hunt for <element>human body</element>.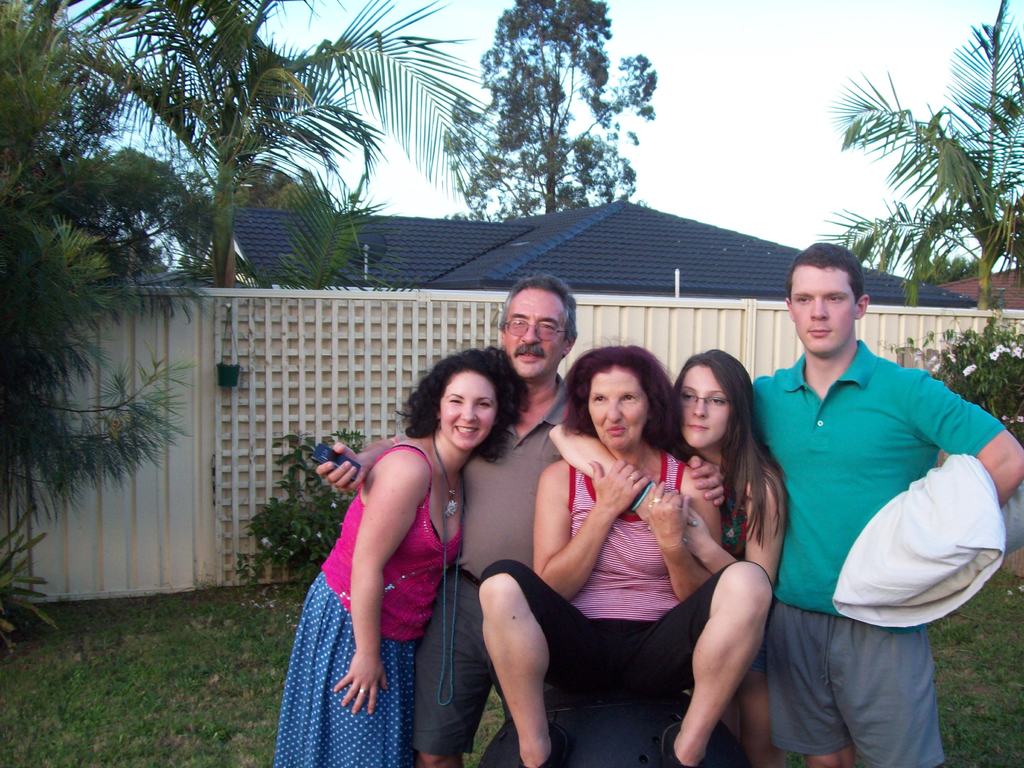
Hunted down at (left=317, top=271, right=744, bottom=758).
